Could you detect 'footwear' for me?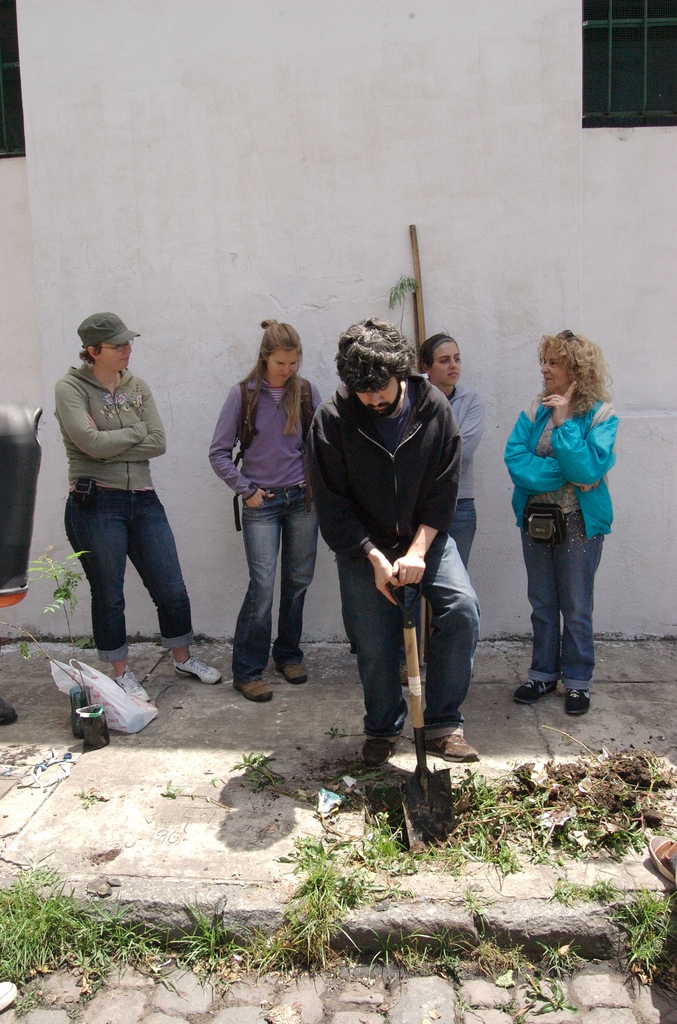
Detection result: [562, 686, 590, 716].
